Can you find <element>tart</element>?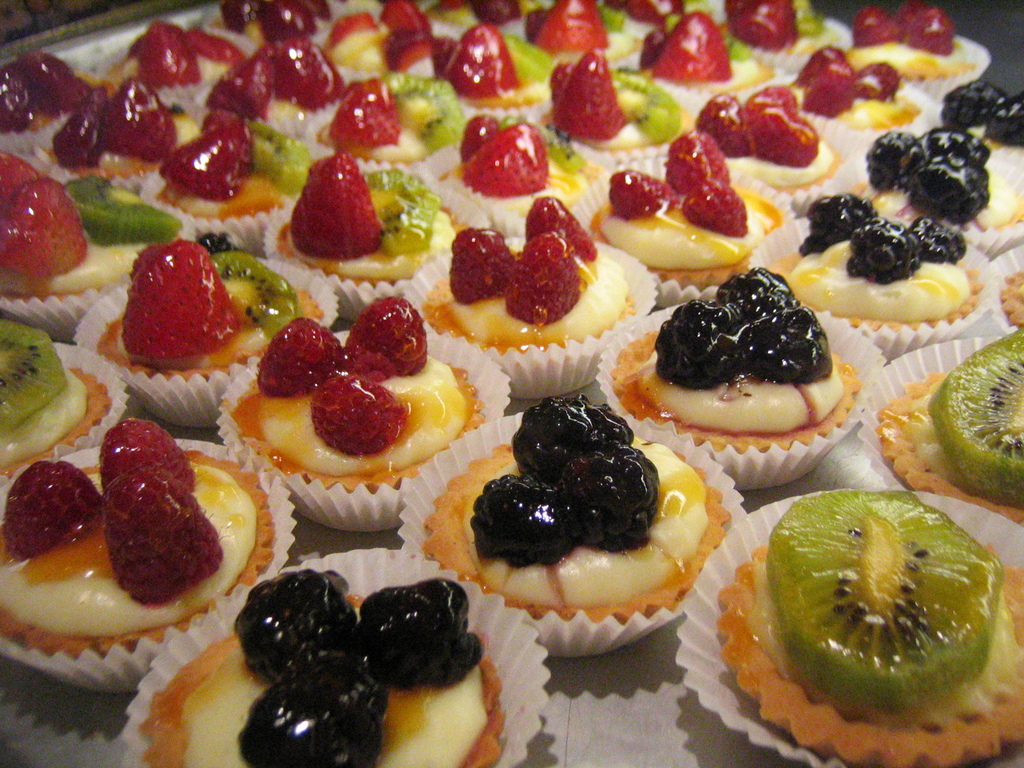
Yes, bounding box: 843 0 987 92.
